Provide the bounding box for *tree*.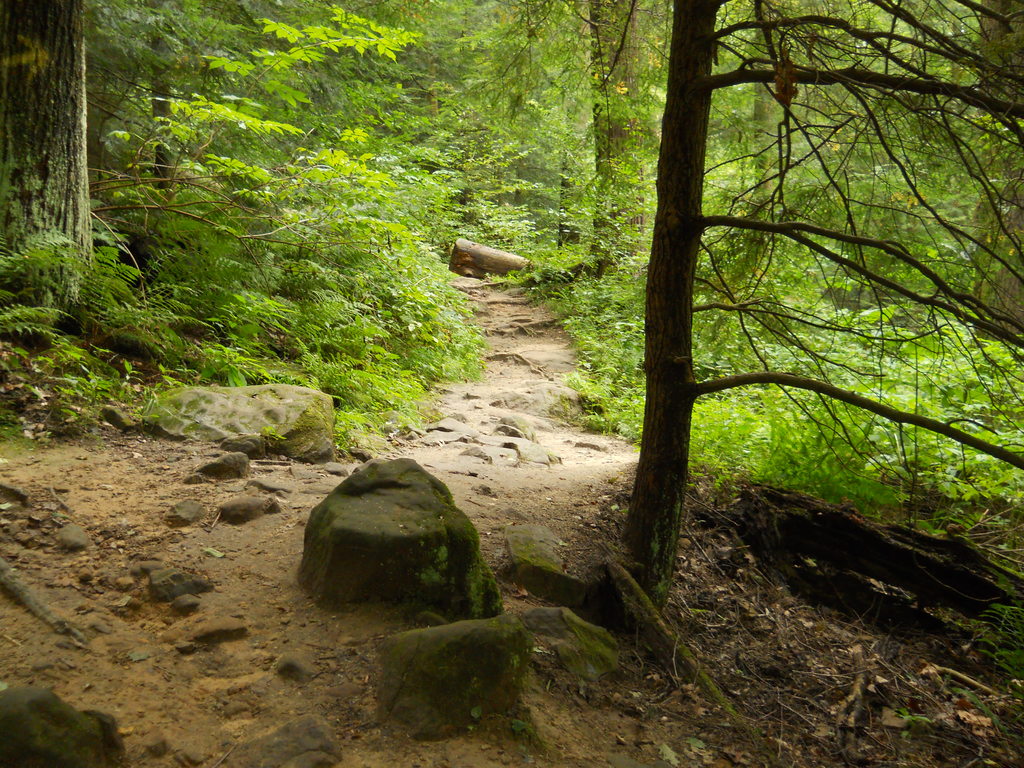
(x1=554, y1=0, x2=636, y2=396).
